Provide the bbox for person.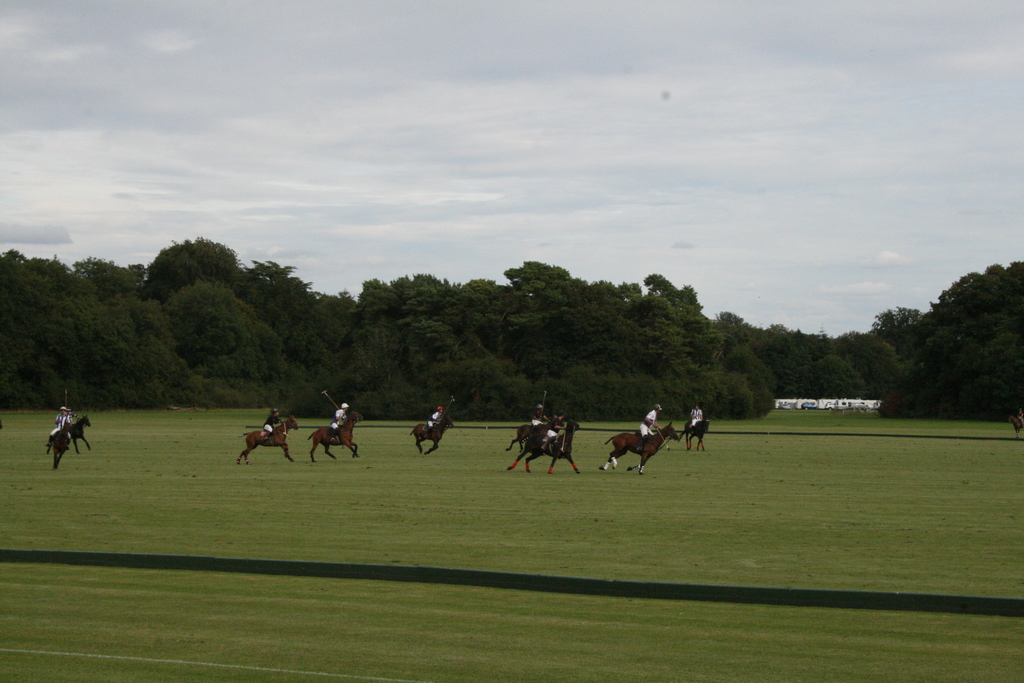
<bbox>326, 402, 349, 446</bbox>.
